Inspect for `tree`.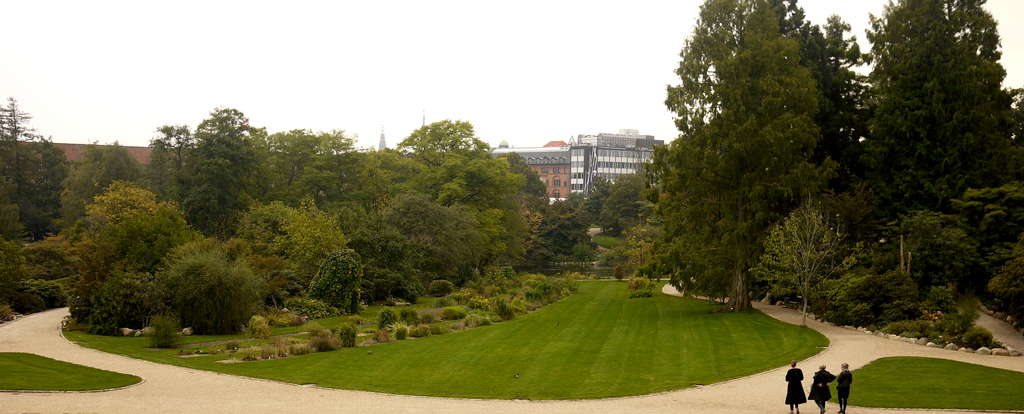
Inspection: <box>0,96,43,242</box>.
